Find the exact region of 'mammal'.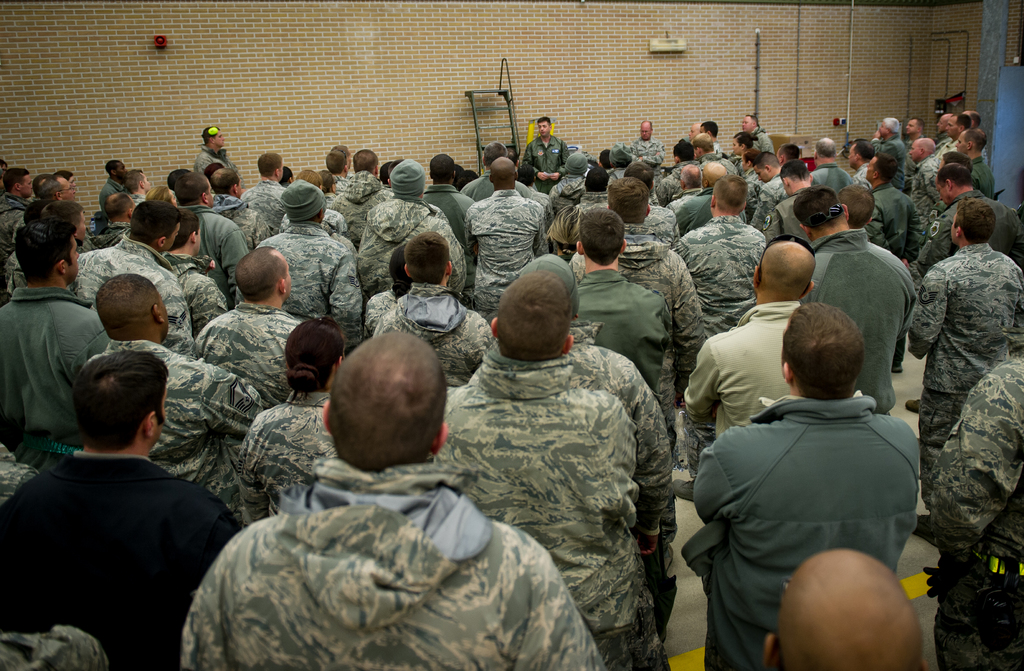
Exact region: bbox=[673, 296, 941, 652].
